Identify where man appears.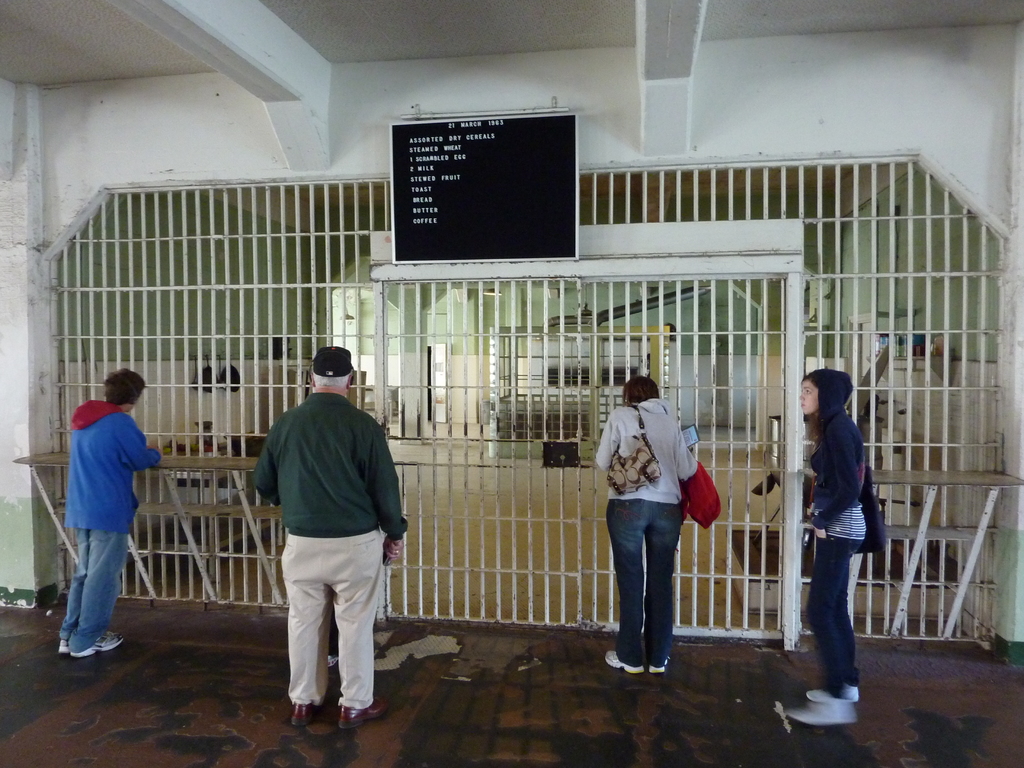
Appears at <box>252,345,410,741</box>.
